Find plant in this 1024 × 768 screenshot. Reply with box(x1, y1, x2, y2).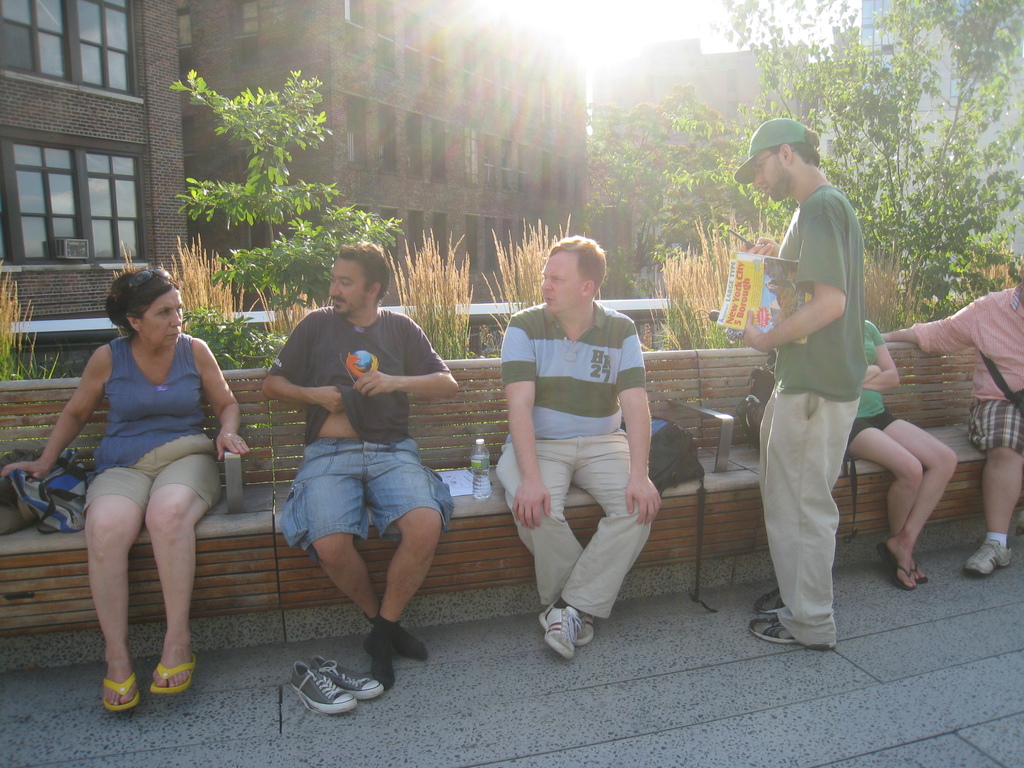
box(0, 267, 59, 383).
